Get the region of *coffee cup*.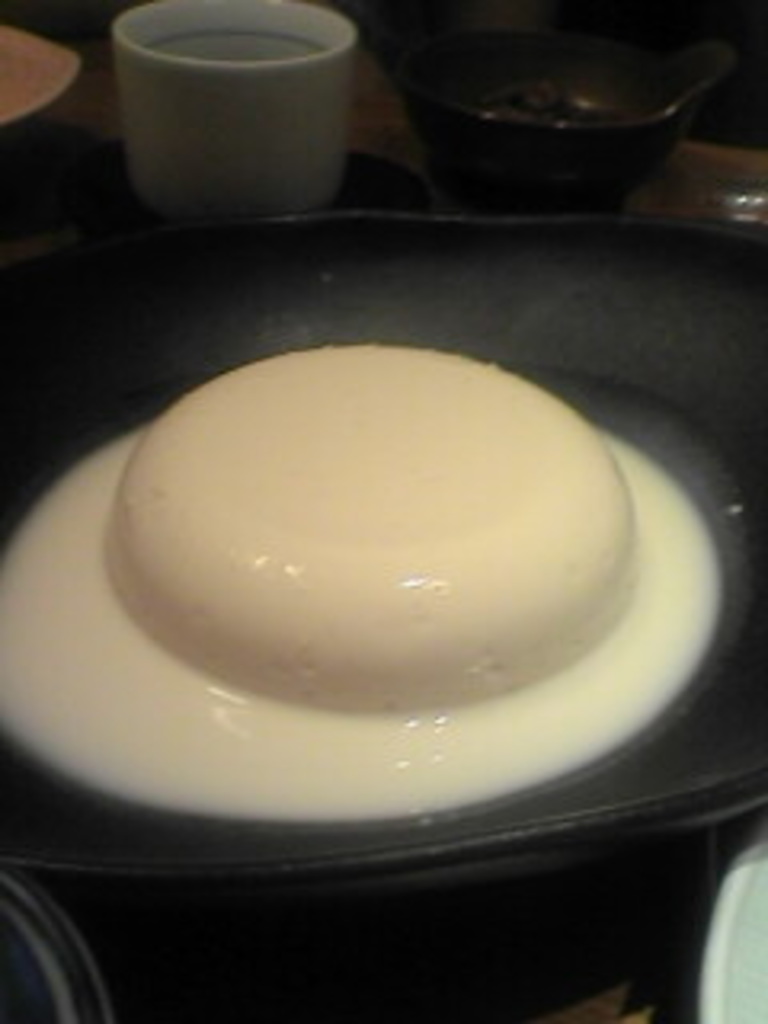
BBox(102, 0, 365, 230).
